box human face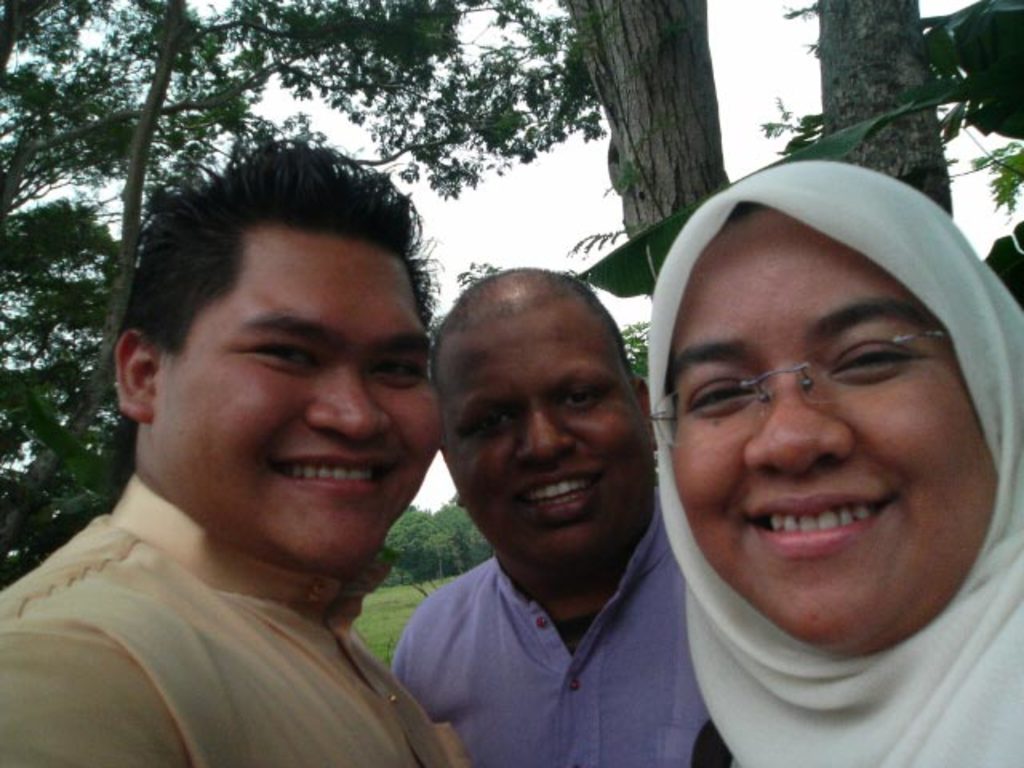
<region>154, 229, 438, 576</region>
